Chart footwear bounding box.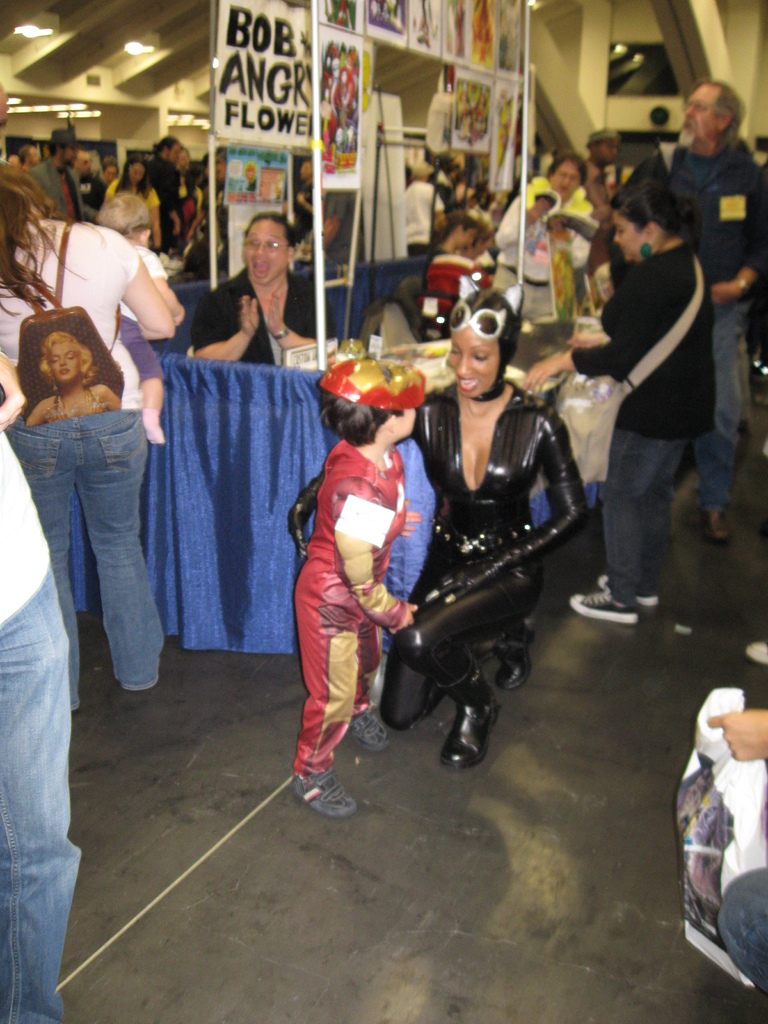
Charted: <region>439, 700, 497, 770</region>.
